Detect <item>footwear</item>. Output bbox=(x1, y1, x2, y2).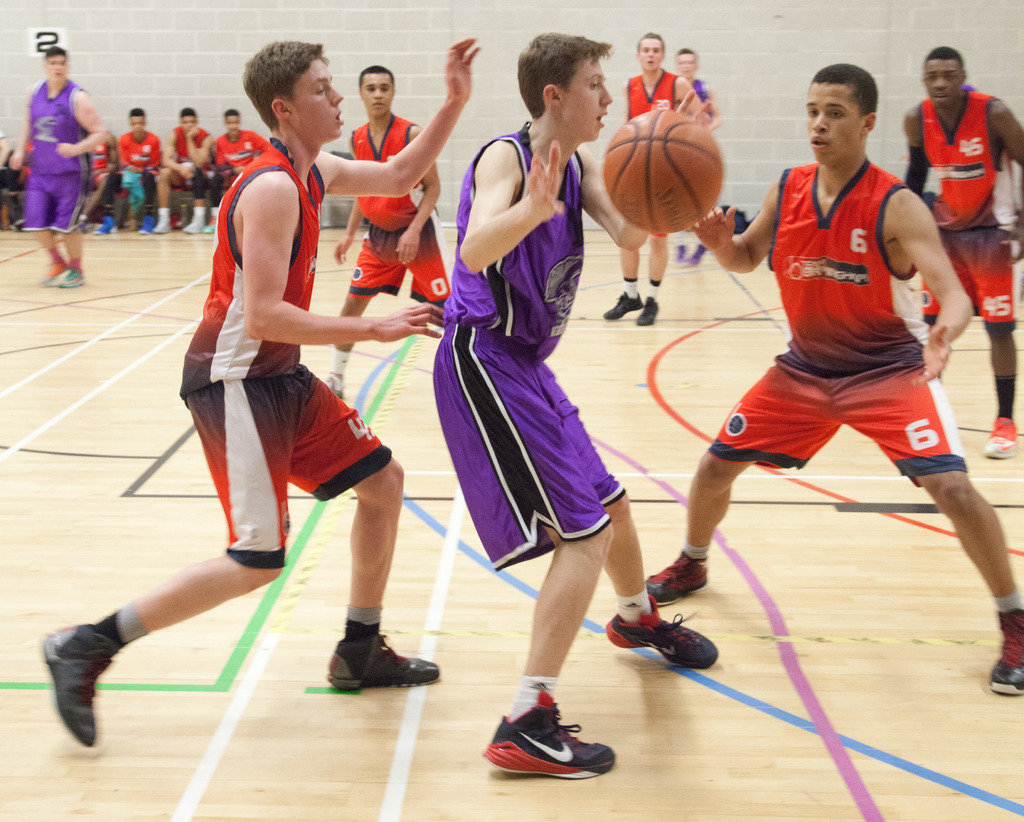
bbox=(184, 206, 206, 233).
